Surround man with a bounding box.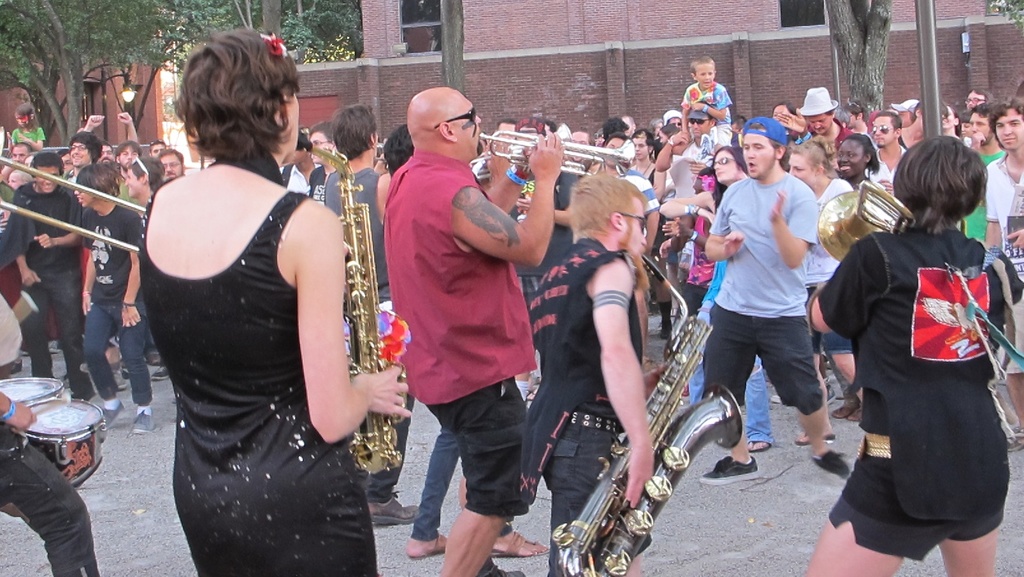
pyautogui.locateOnScreen(144, 136, 164, 157).
